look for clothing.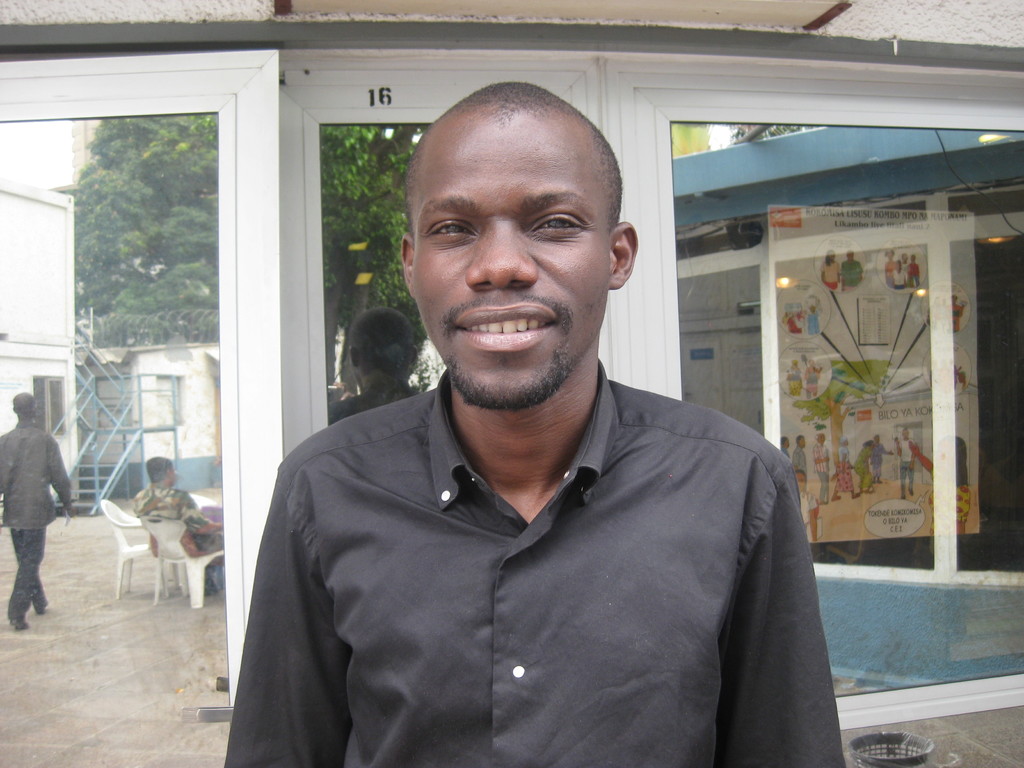
Found: box=[126, 482, 234, 556].
